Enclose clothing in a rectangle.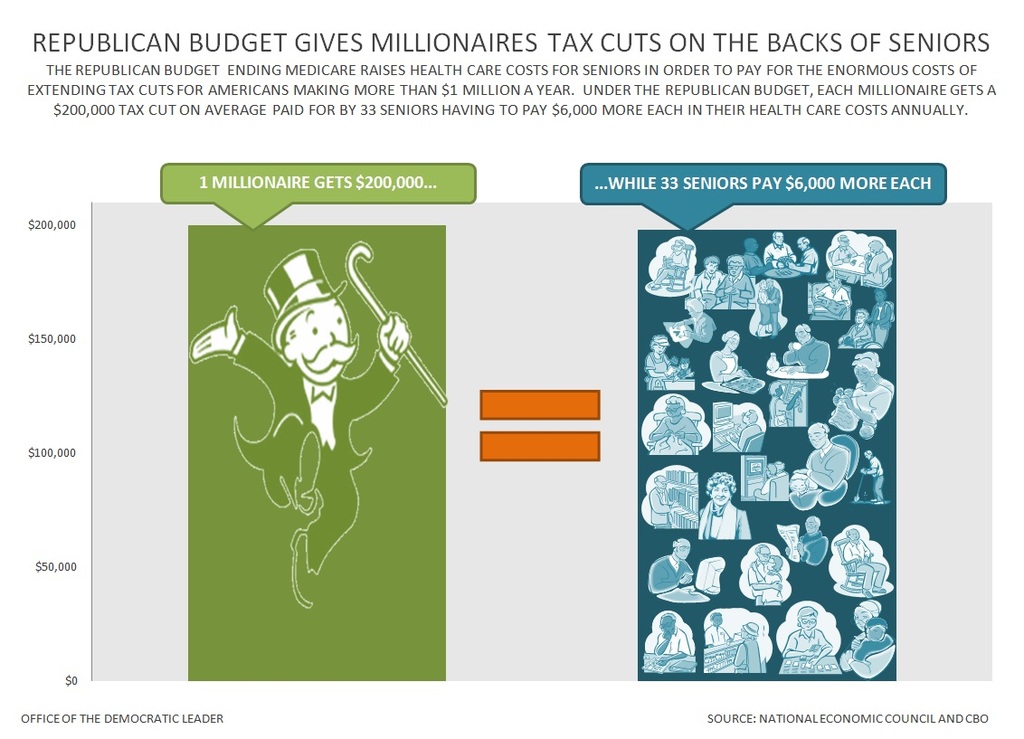
(left=784, top=329, right=830, bottom=378).
